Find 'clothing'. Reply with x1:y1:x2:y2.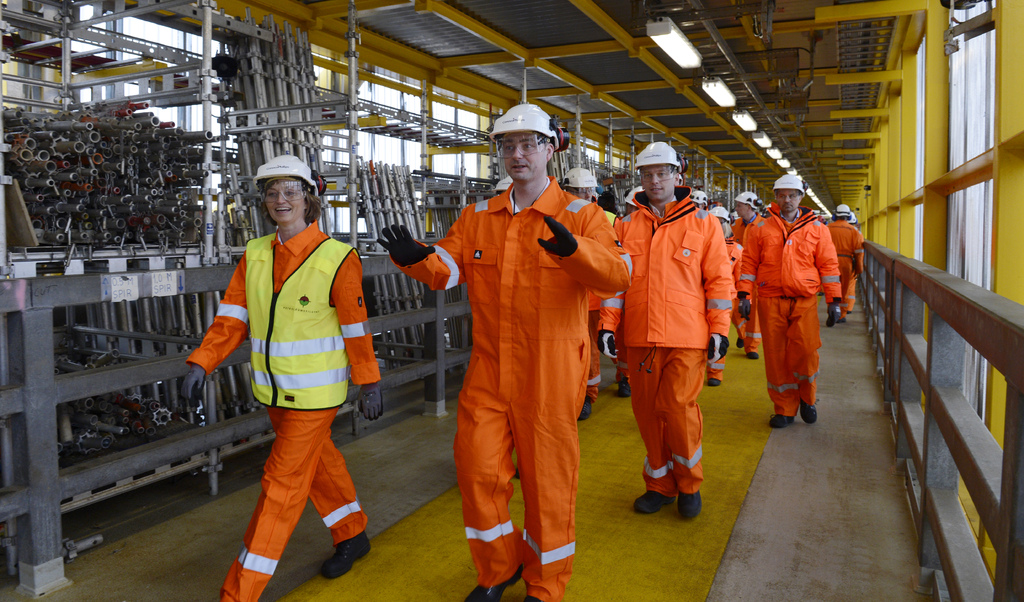
824:218:861:318.
